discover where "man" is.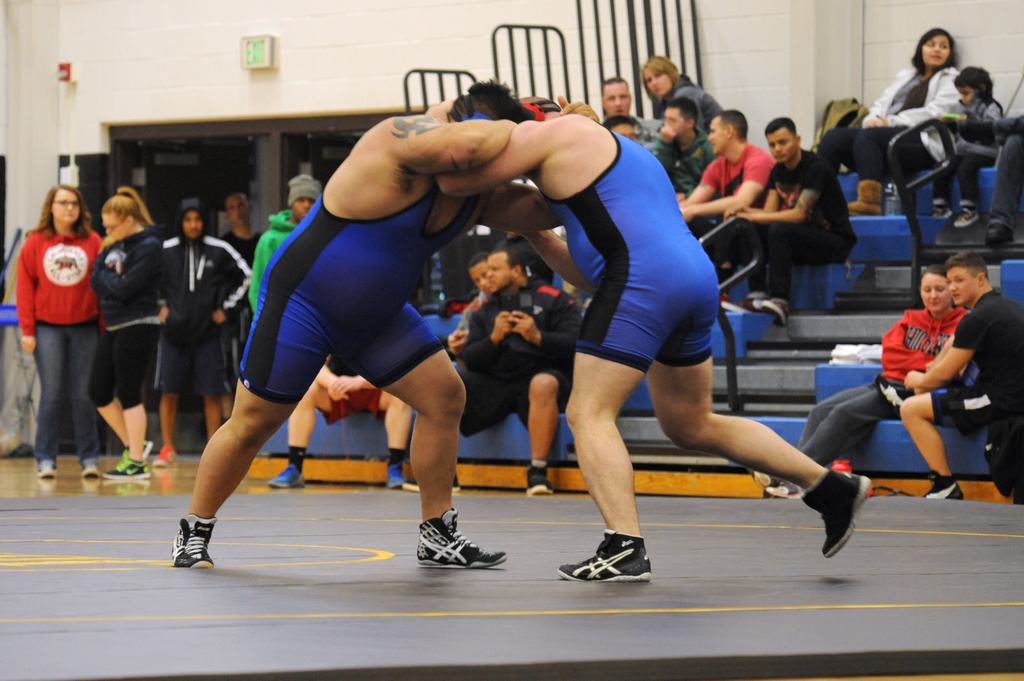
Discovered at (x1=885, y1=245, x2=1023, y2=518).
